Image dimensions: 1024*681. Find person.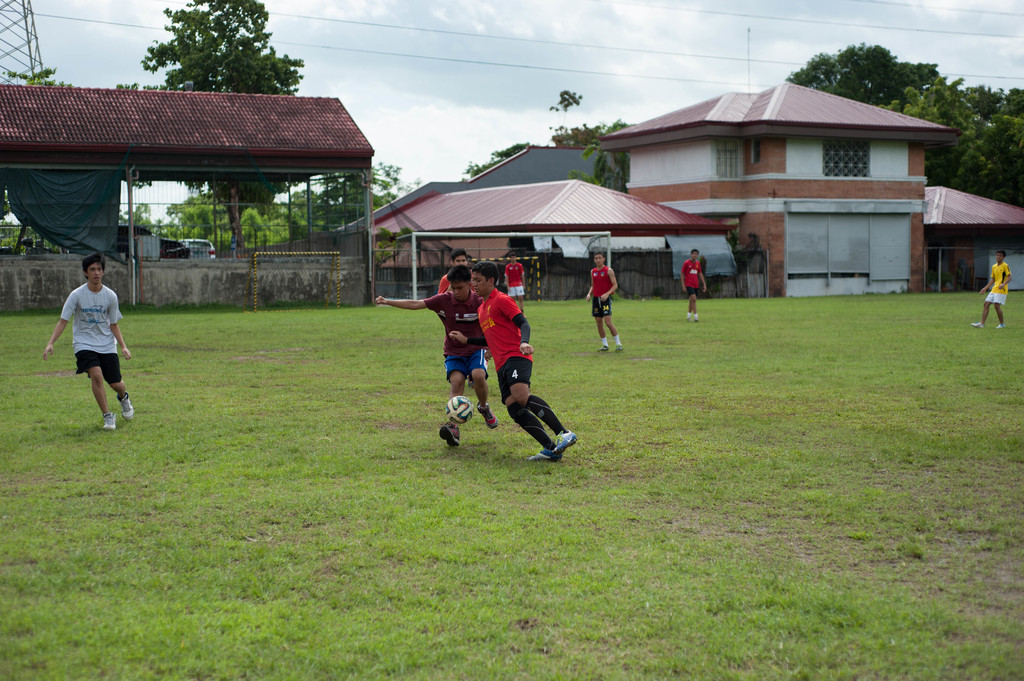
{"left": 586, "top": 251, "right": 628, "bottom": 355}.
